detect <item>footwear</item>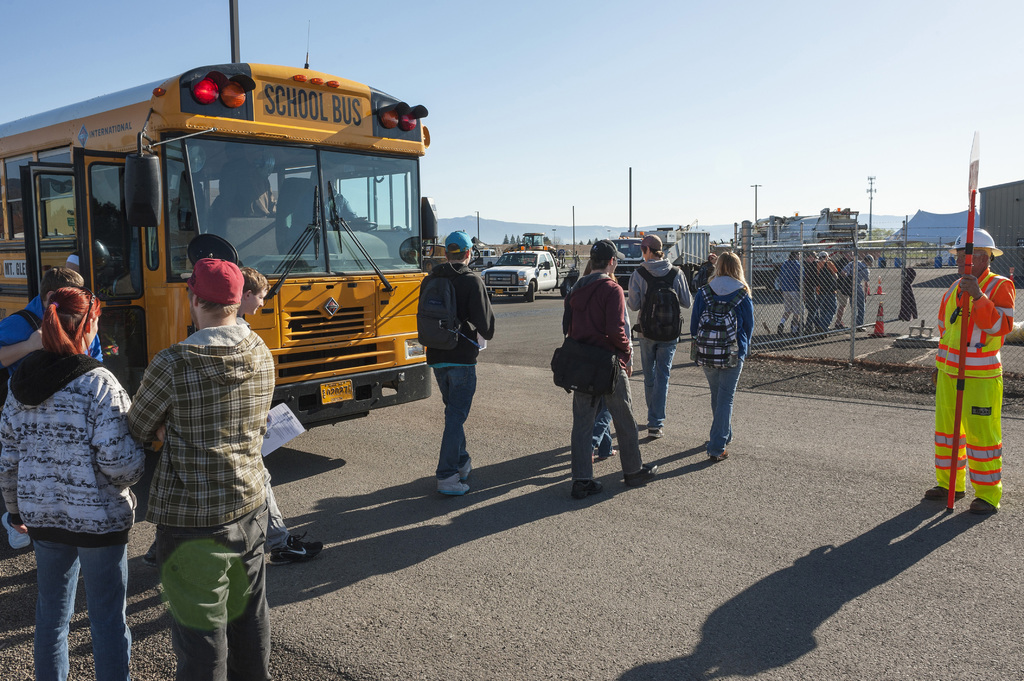
0 511 29 548
